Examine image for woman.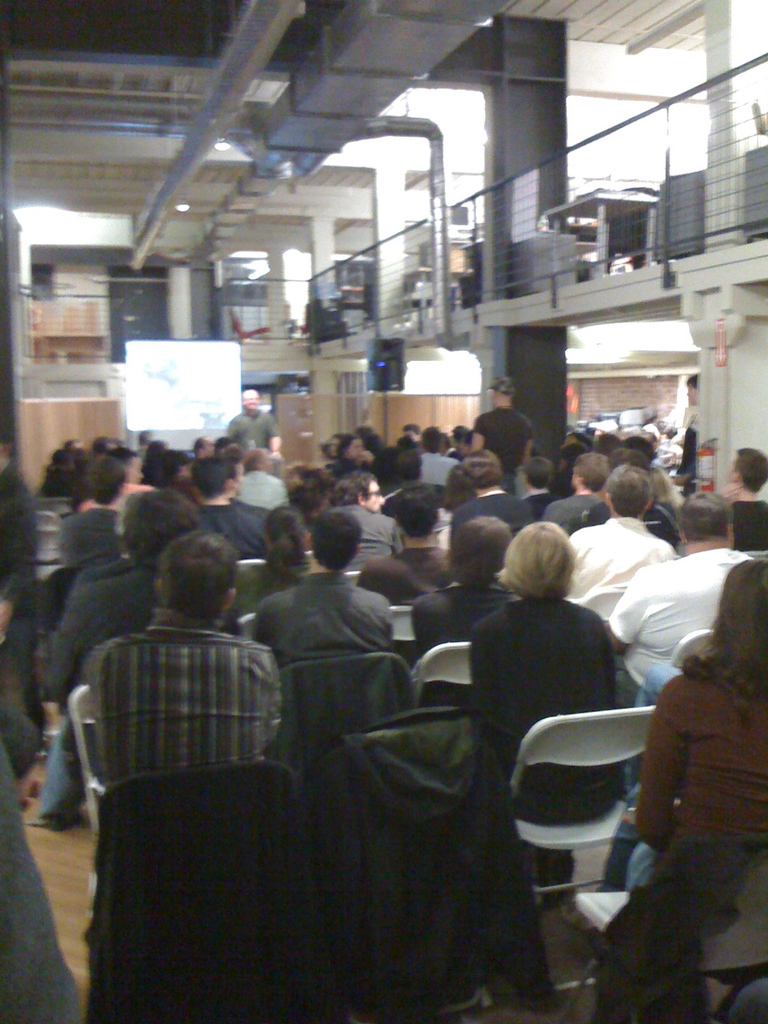
Examination result: (x1=636, y1=465, x2=683, y2=554).
